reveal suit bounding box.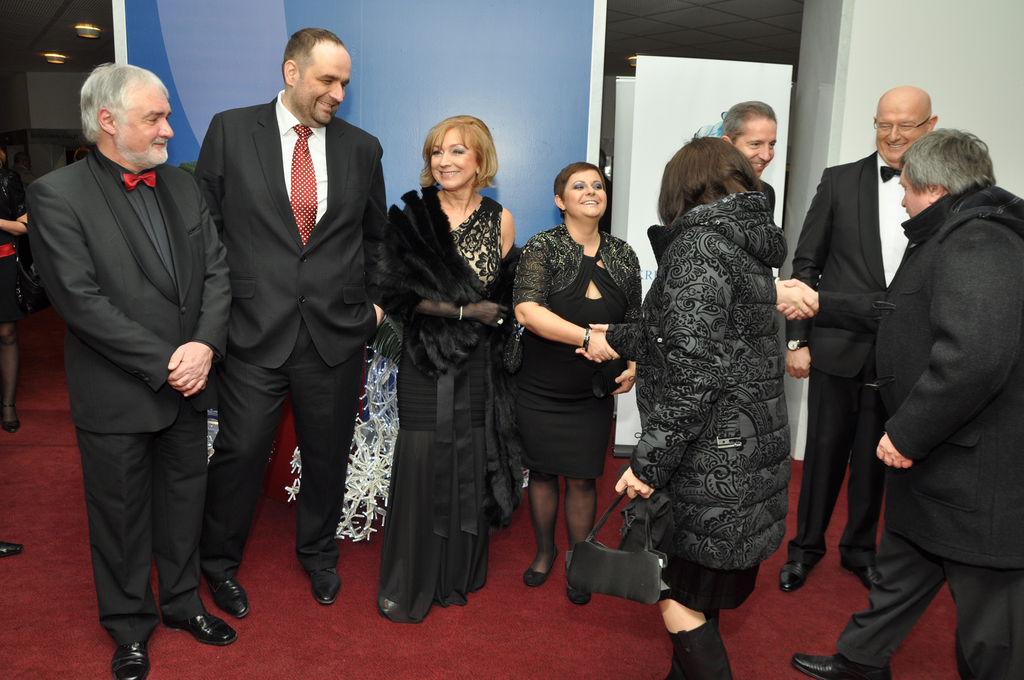
Revealed: [778,147,919,566].
